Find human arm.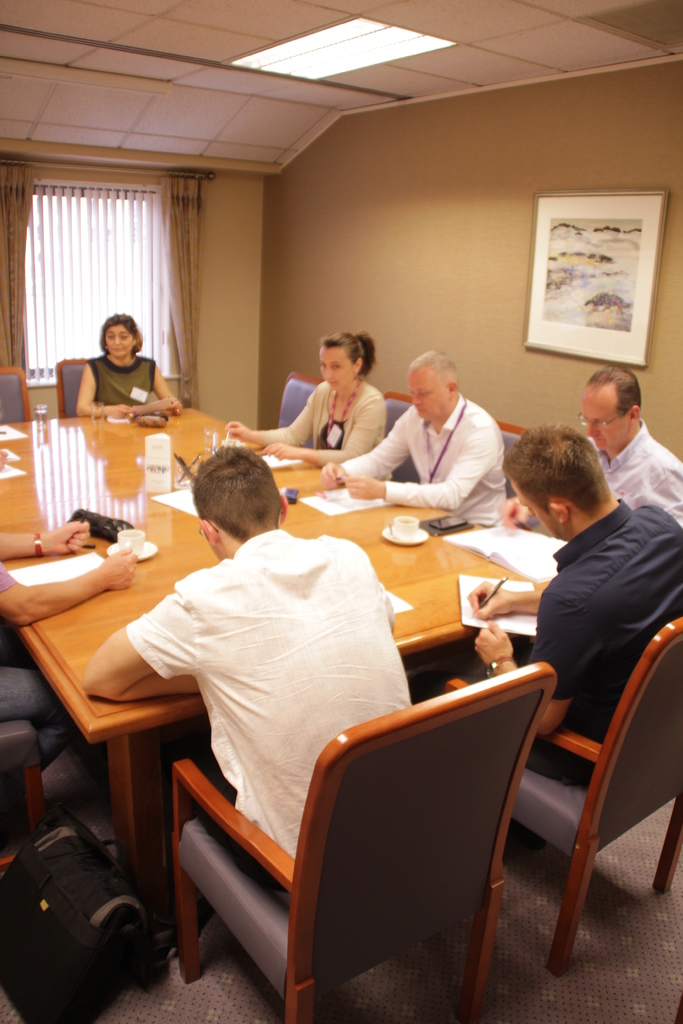
left=317, top=413, right=407, bottom=488.
